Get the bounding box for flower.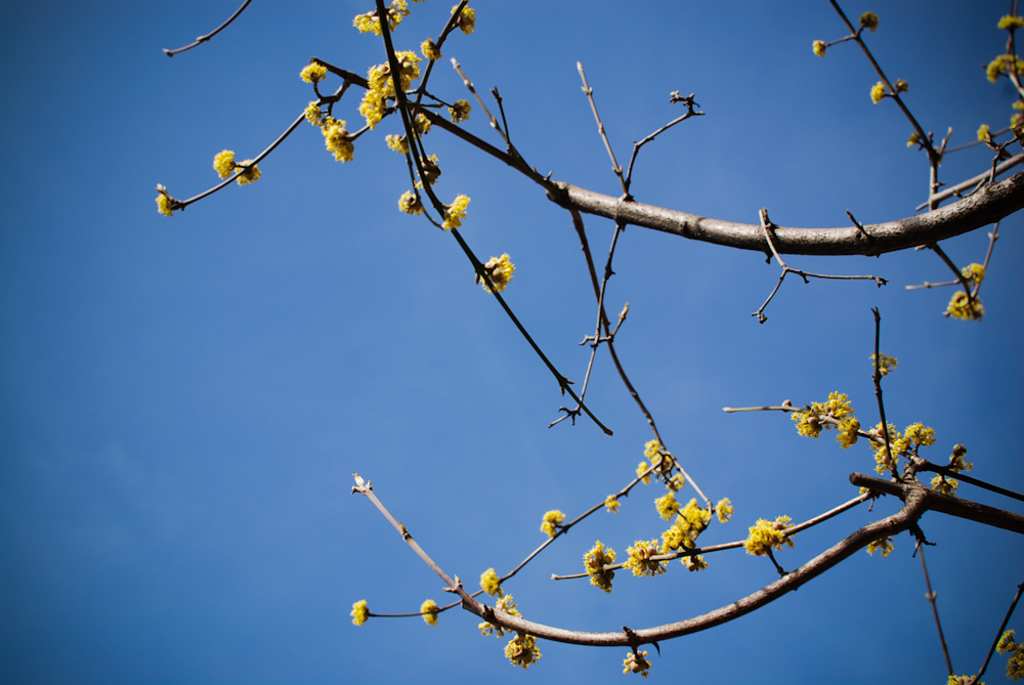
region(859, 8, 877, 33).
